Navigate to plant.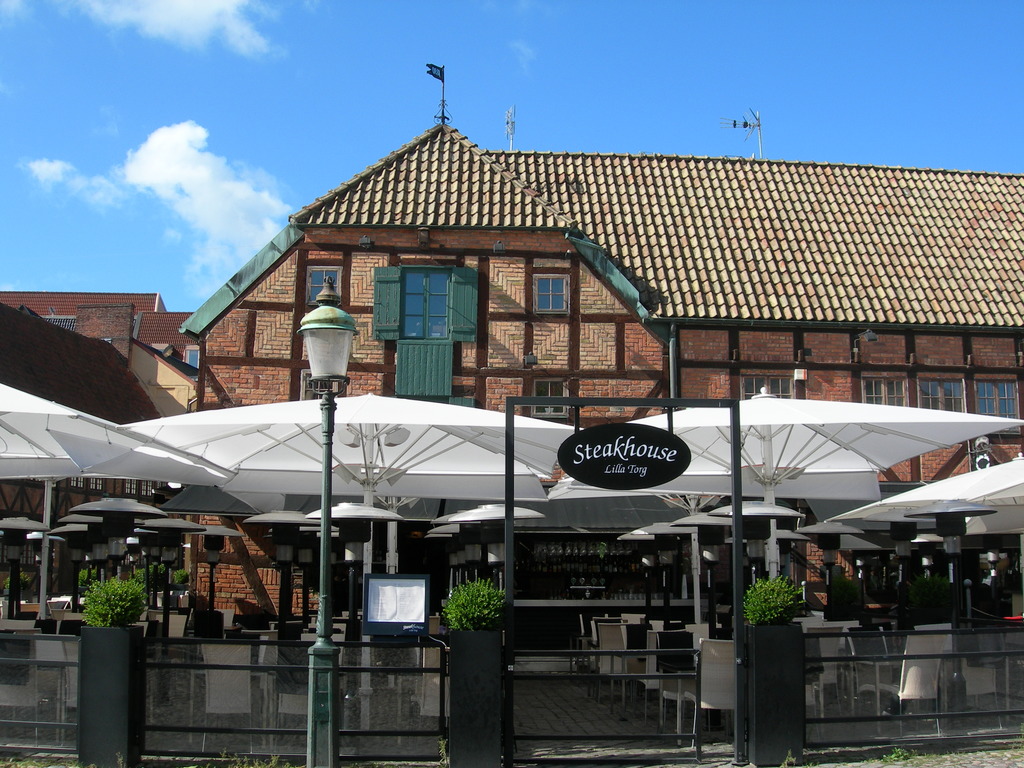
Navigation target: <bbox>739, 567, 806, 625</bbox>.
